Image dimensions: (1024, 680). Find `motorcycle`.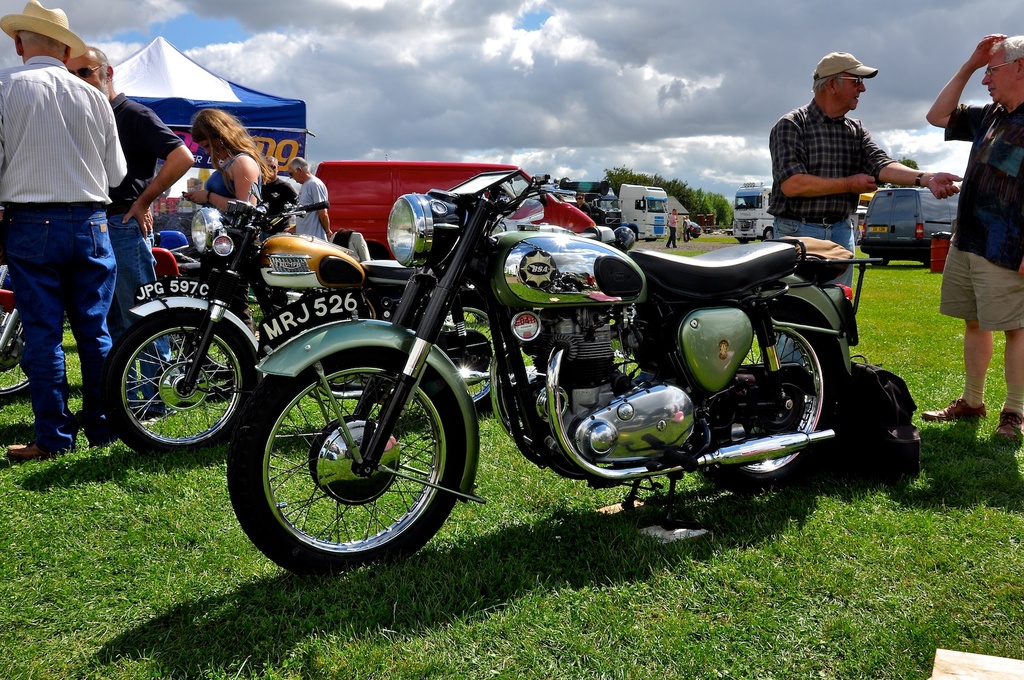
bbox=[1, 244, 199, 409].
